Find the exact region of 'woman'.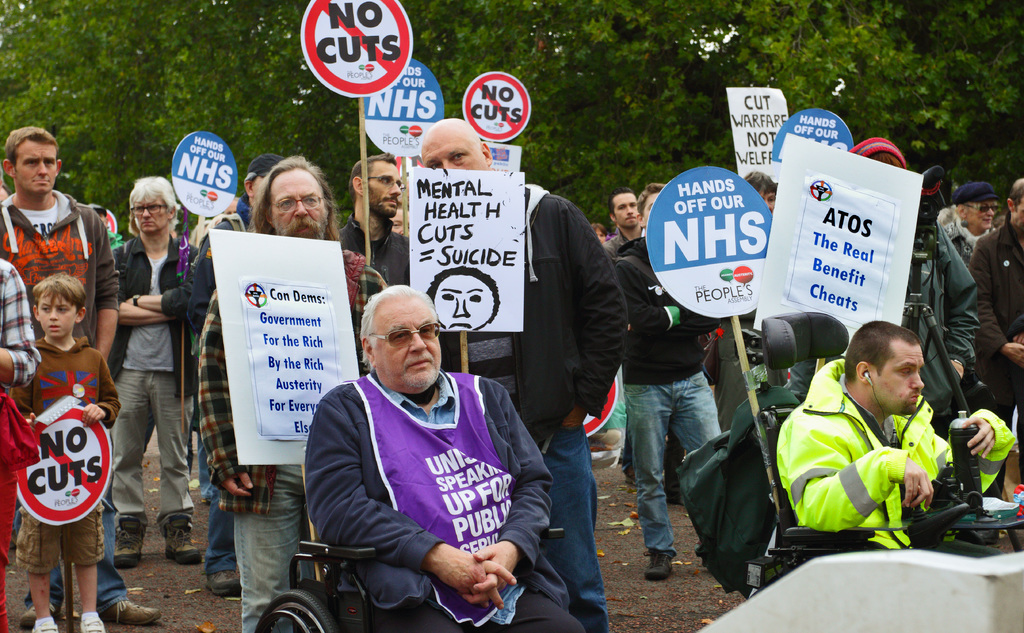
Exact region: 711,170,776,436.
